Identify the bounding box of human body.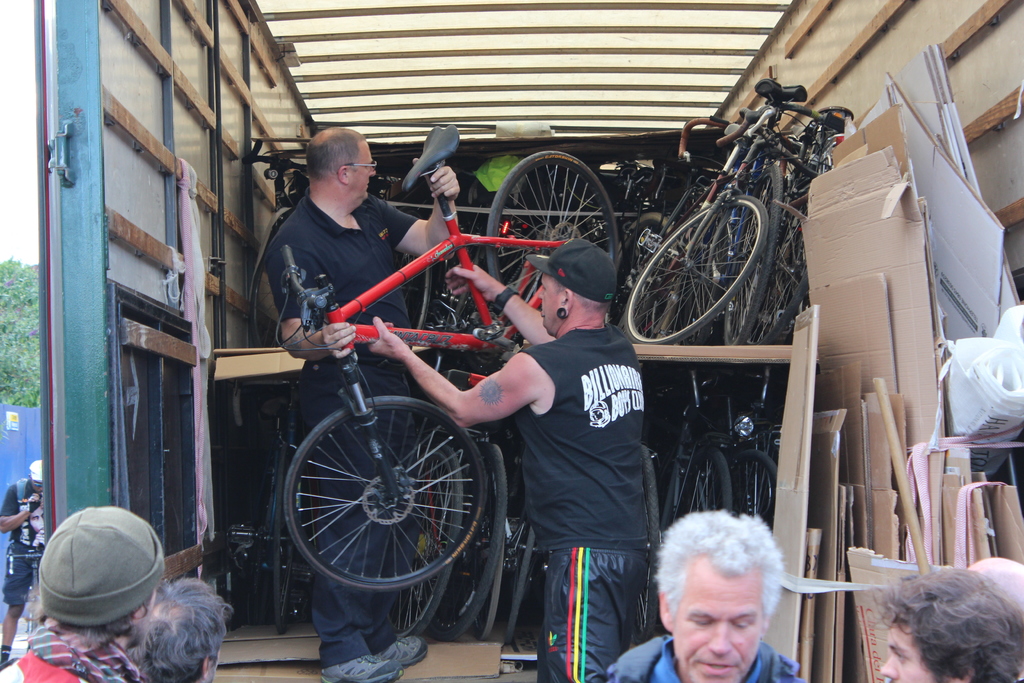
box(620, 503, 833, 682).
